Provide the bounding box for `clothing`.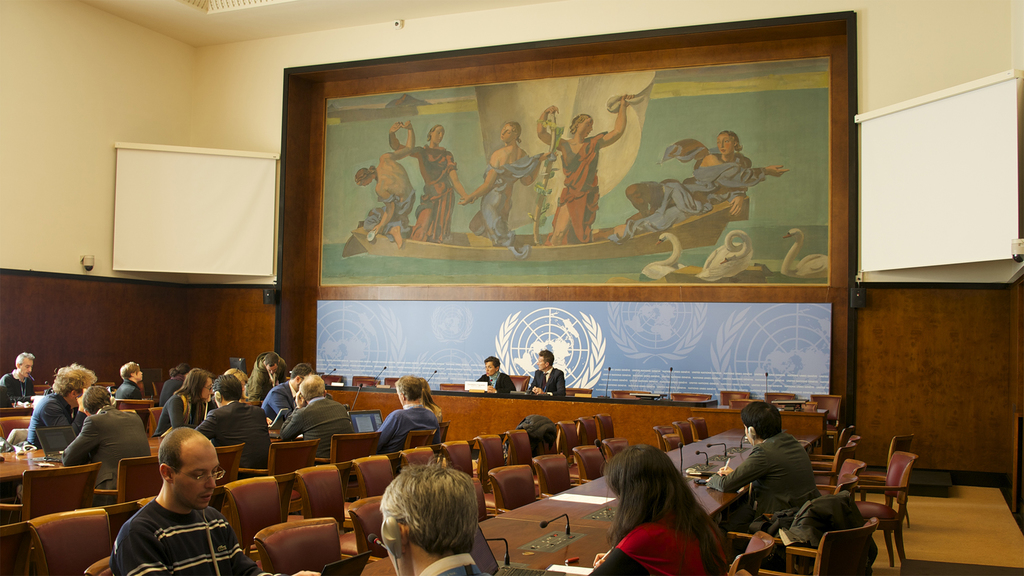
box=[582, 507, 733, 575].
